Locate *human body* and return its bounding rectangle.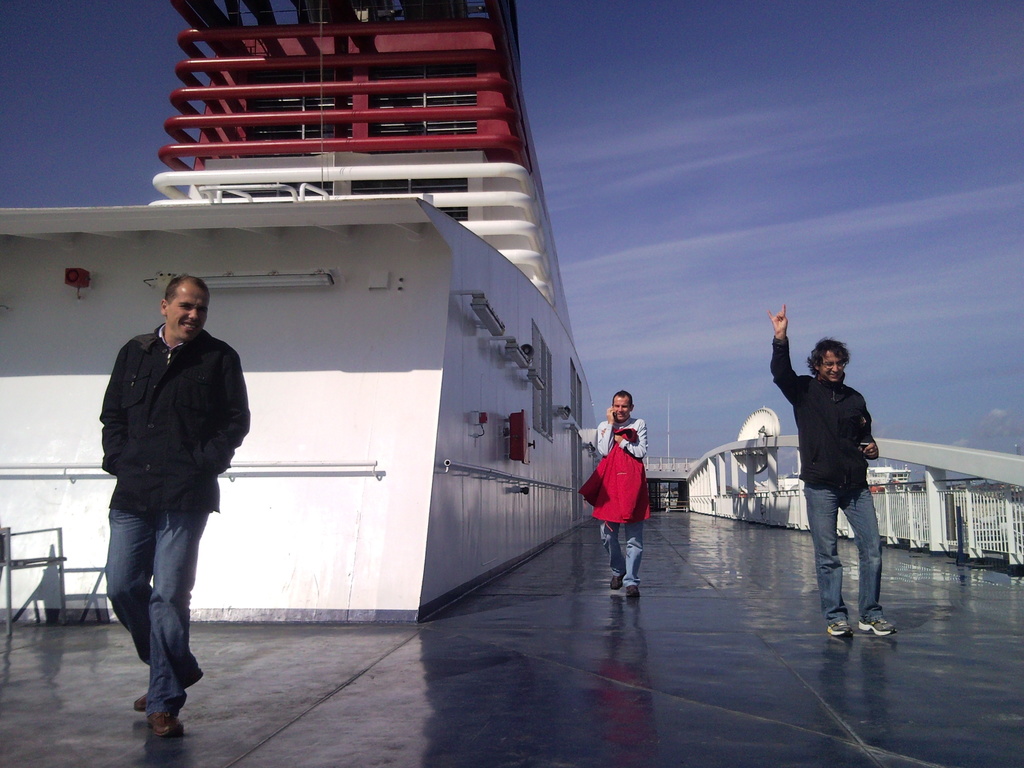
x1=579, y1=393, x2=650, y2=598.
